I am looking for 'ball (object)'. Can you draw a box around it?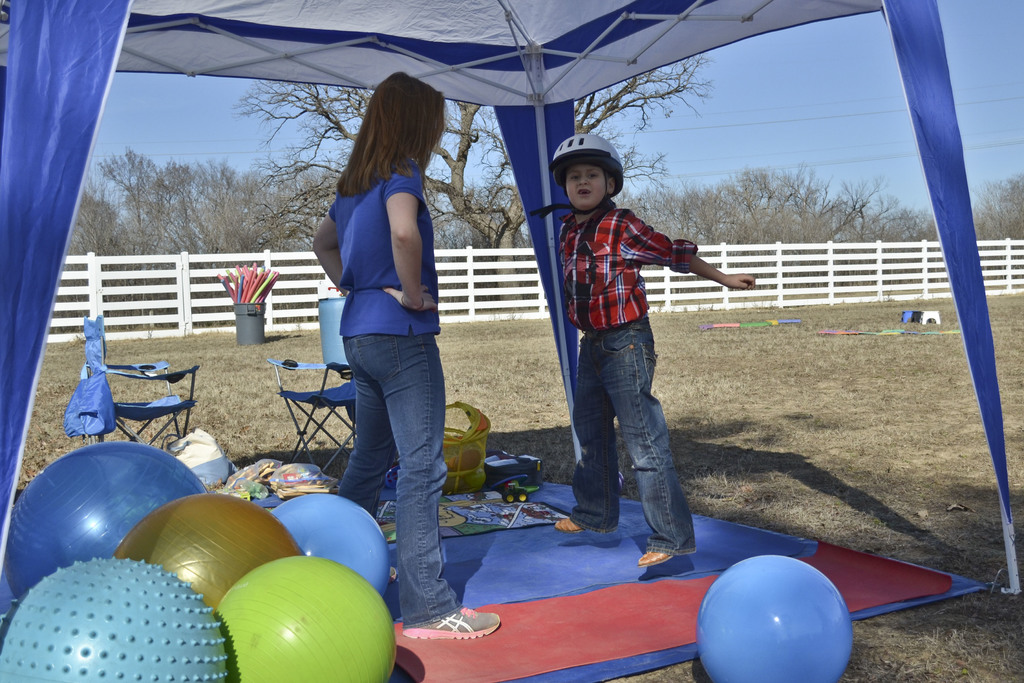
Sure, the bounding box is 0:558:225:682.
